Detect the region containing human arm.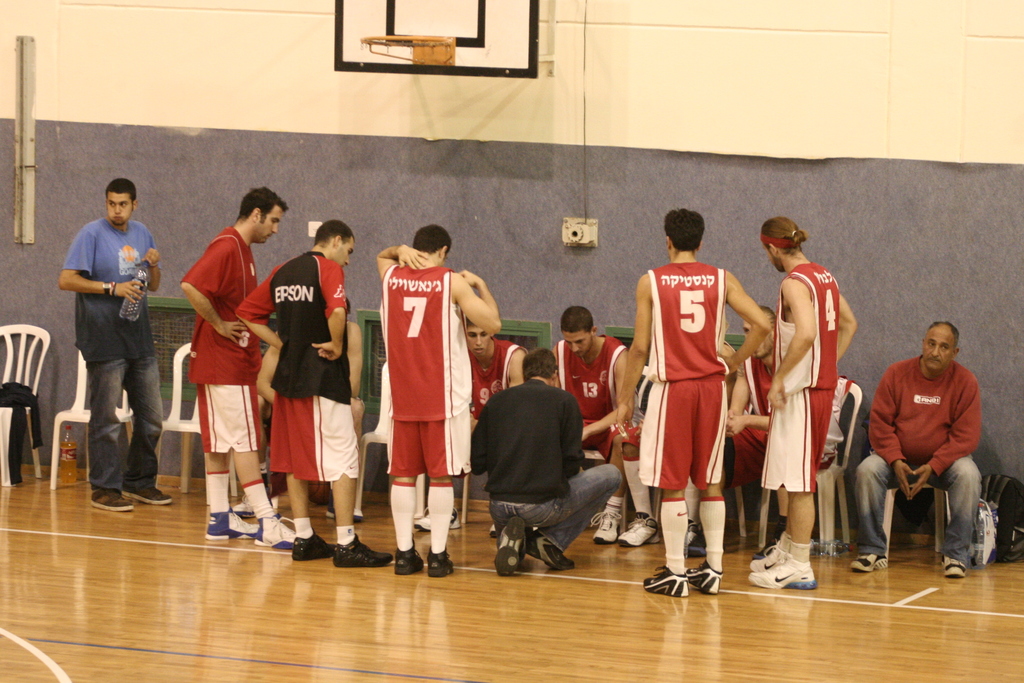
pyautogui.locateOnScreen(765, 277, 819, 411).
